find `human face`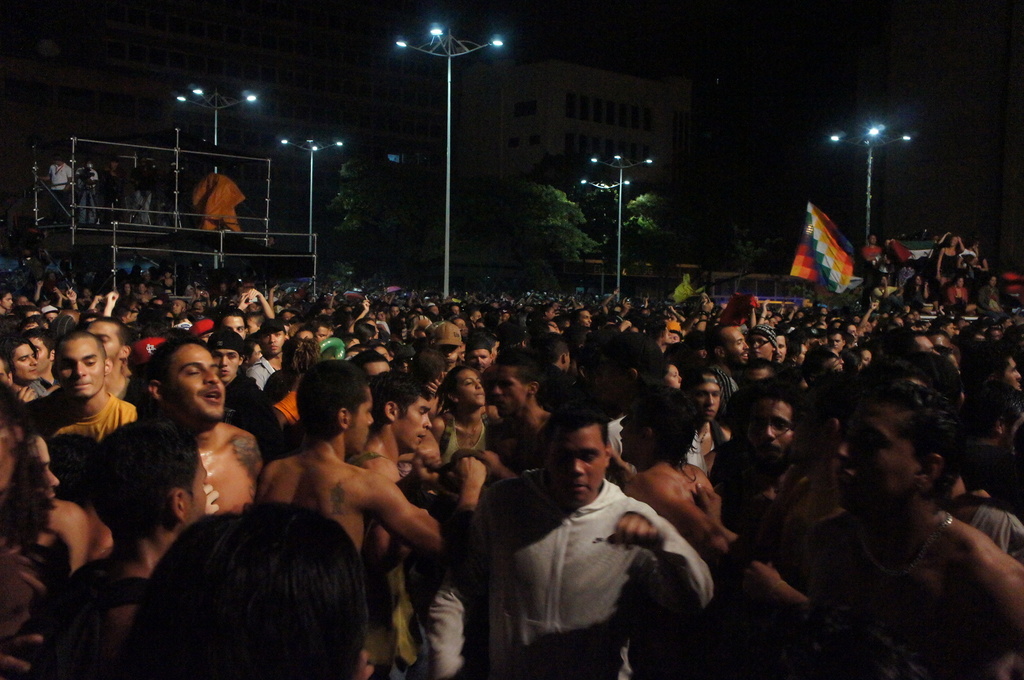
<bbox>826, 399, 922, 517</bbox>
